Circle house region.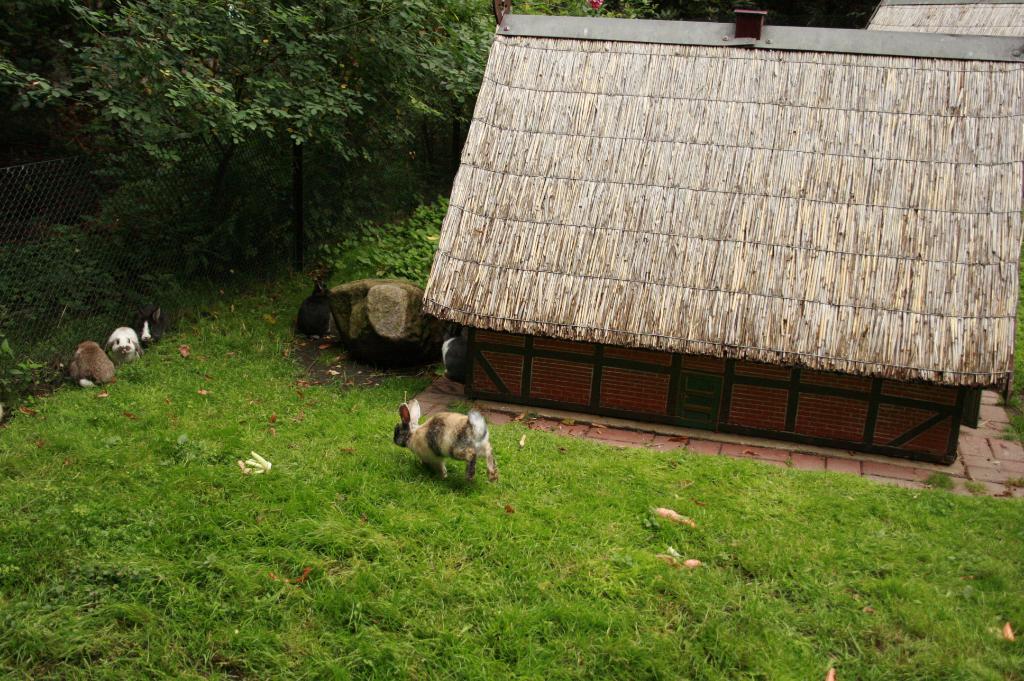
Region: [left=422, top=1, right=1020, bottom=461].
